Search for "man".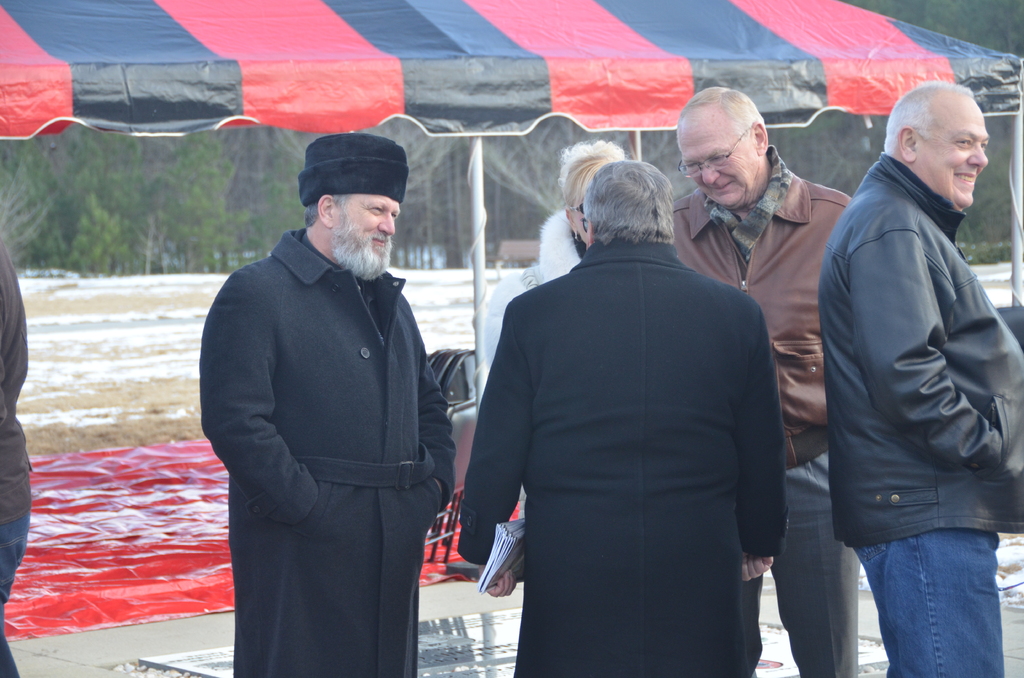
Found at <box>819,79,1023,677</box>.
